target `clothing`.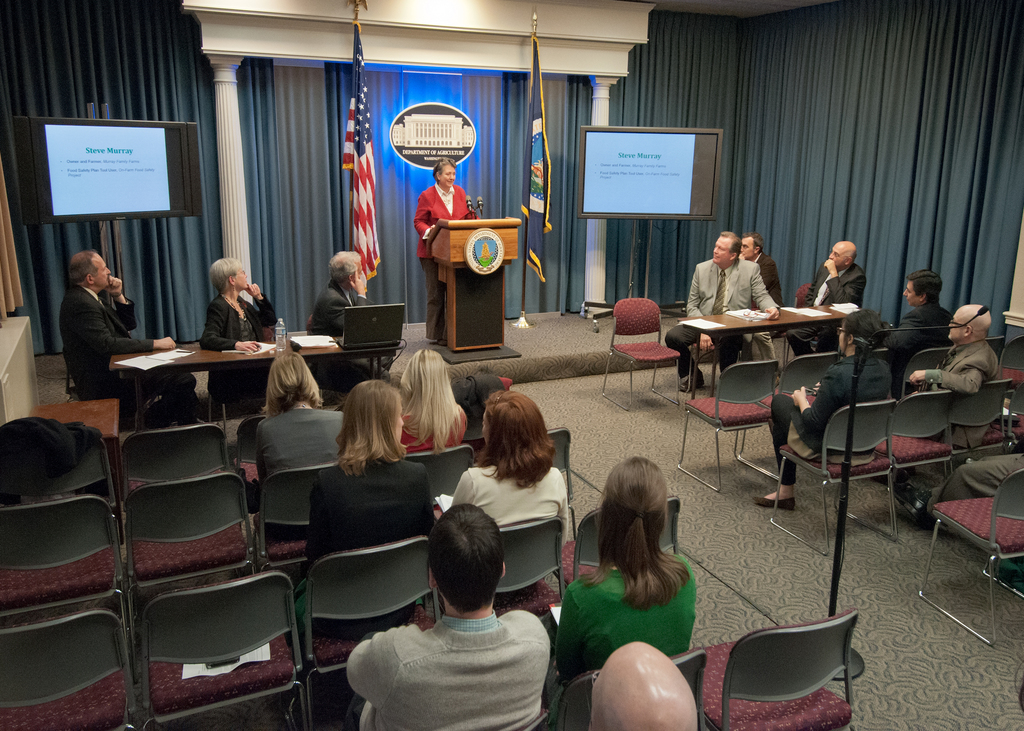
Target region: 308/281/378/395.
